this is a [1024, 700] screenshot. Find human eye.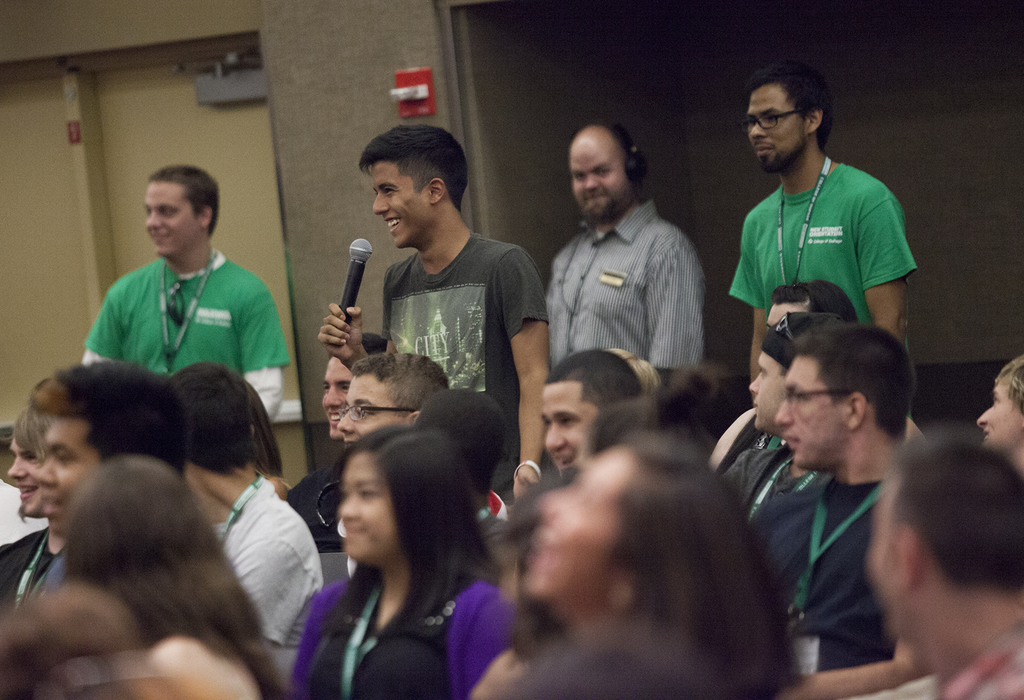
Bounding box: {"left": 557, "top": 415, "right": 577, "bottom": 428}.
